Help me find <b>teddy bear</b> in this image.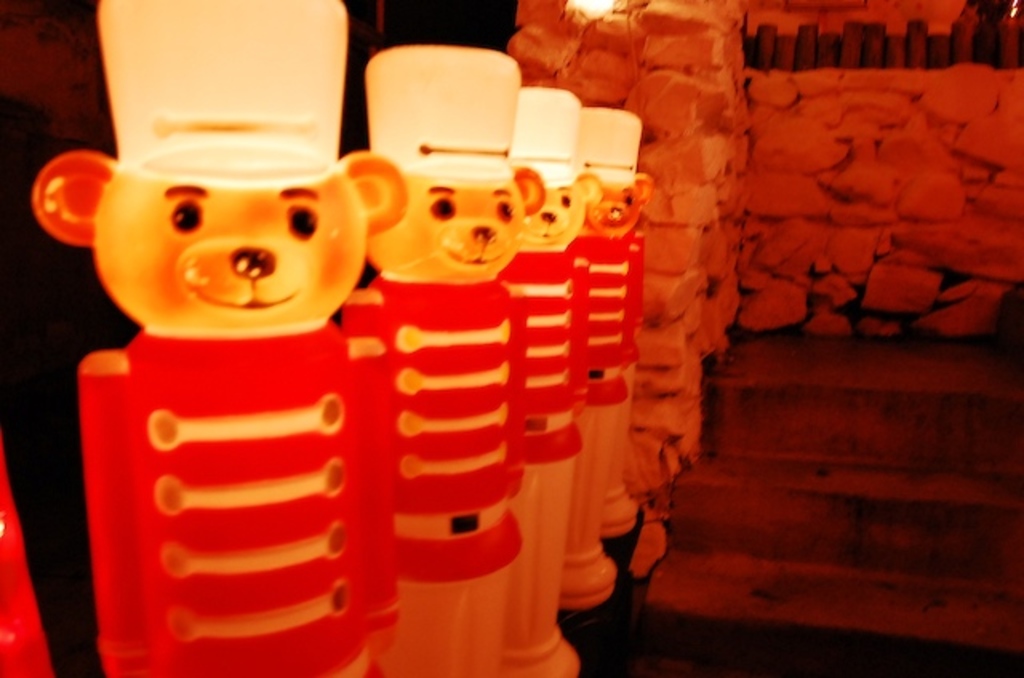
Found it: {"left": 570, "top": 104, "right": 662, "bottom": 601}.
